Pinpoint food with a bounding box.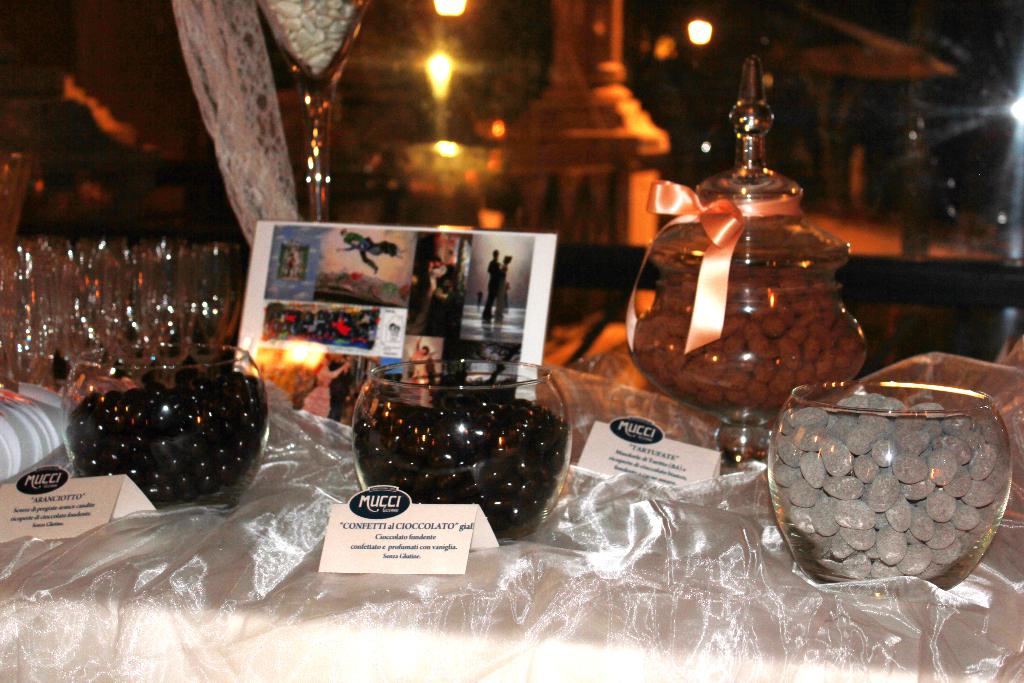
(357, 397, 576, 533).
